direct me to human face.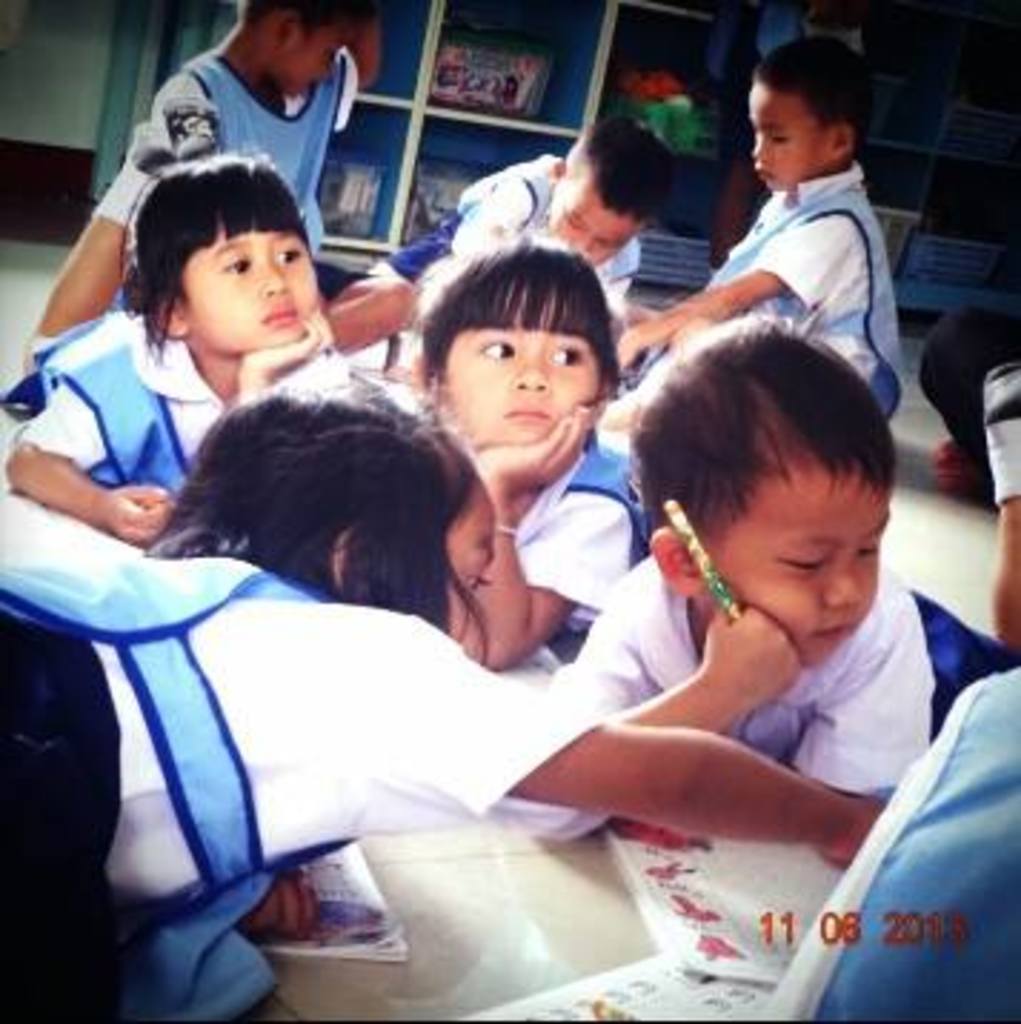
Direction: 292 11 380 100.
